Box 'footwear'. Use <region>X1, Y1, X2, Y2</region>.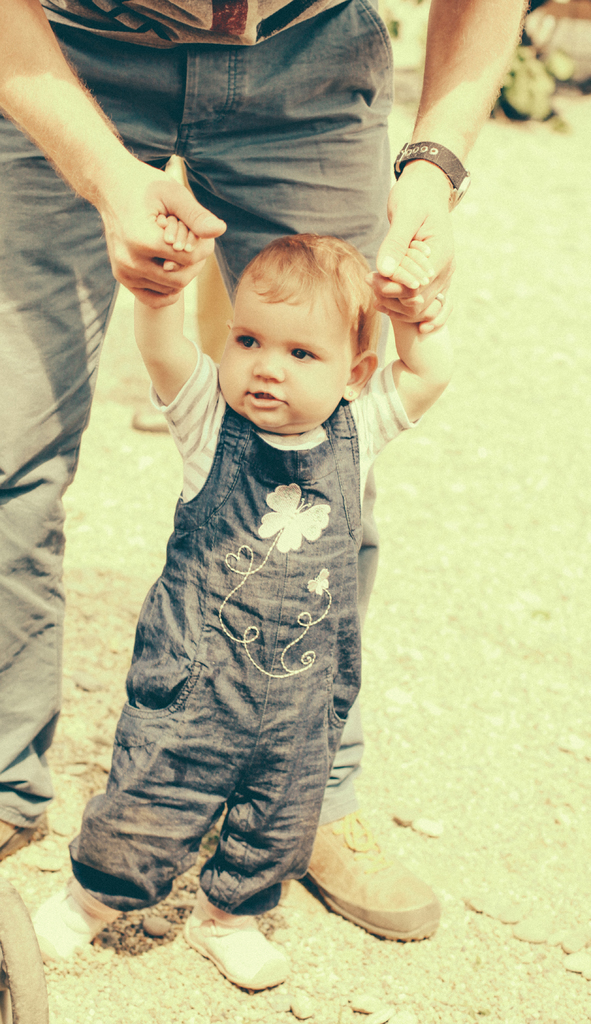
<region>125, 384, 157, 429</region>.
